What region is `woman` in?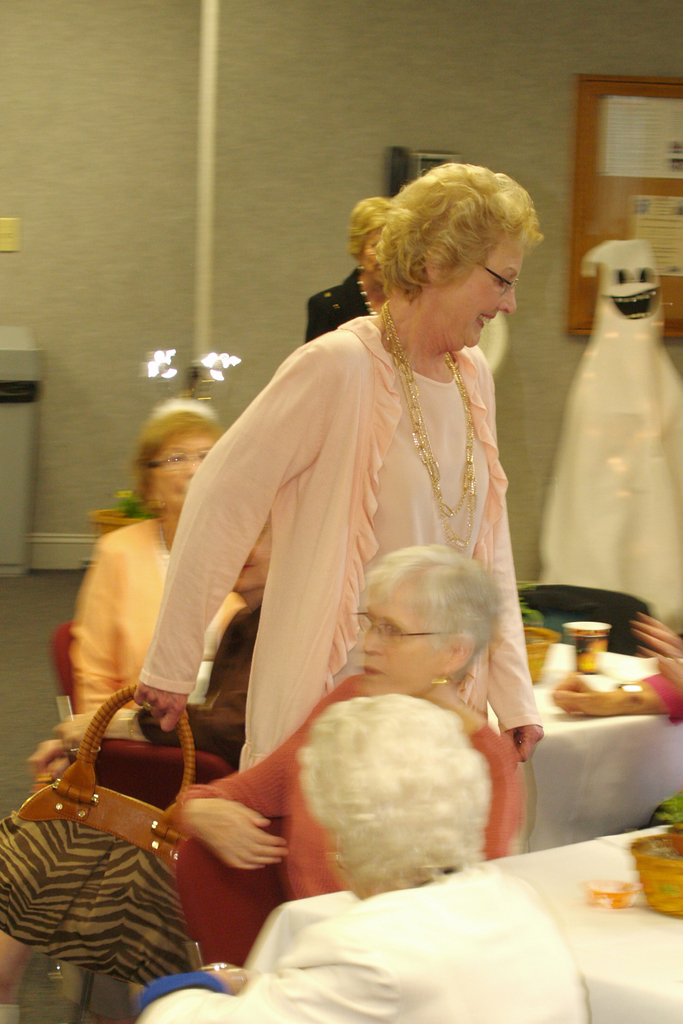
304/197/399/344.
